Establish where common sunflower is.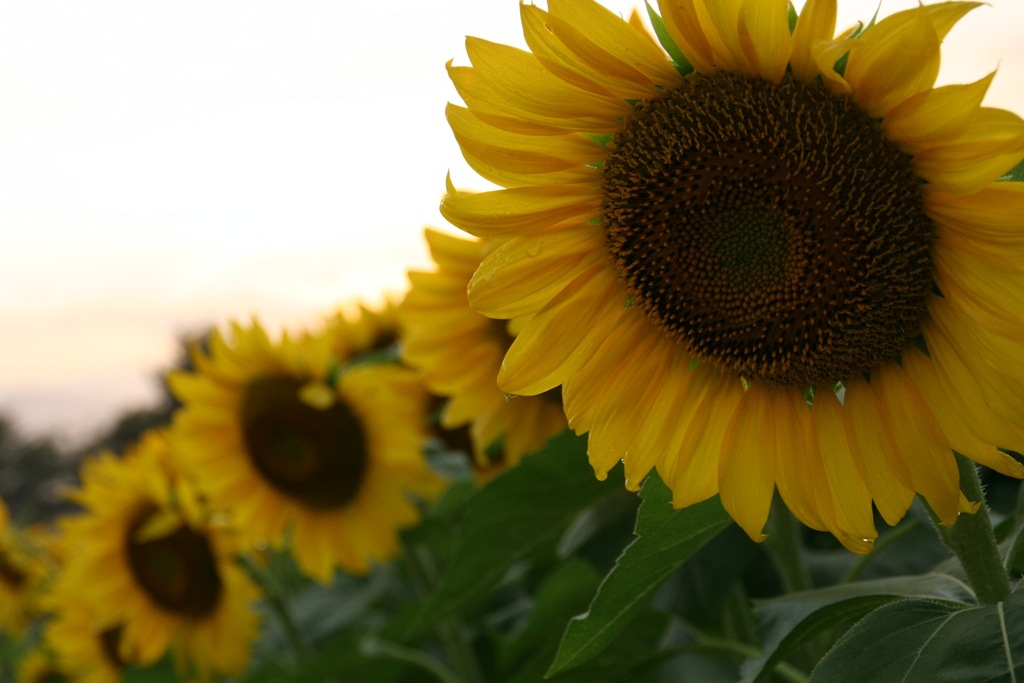
Established at pyautogui.locateOnScreen(408, 194, 579, 488).
